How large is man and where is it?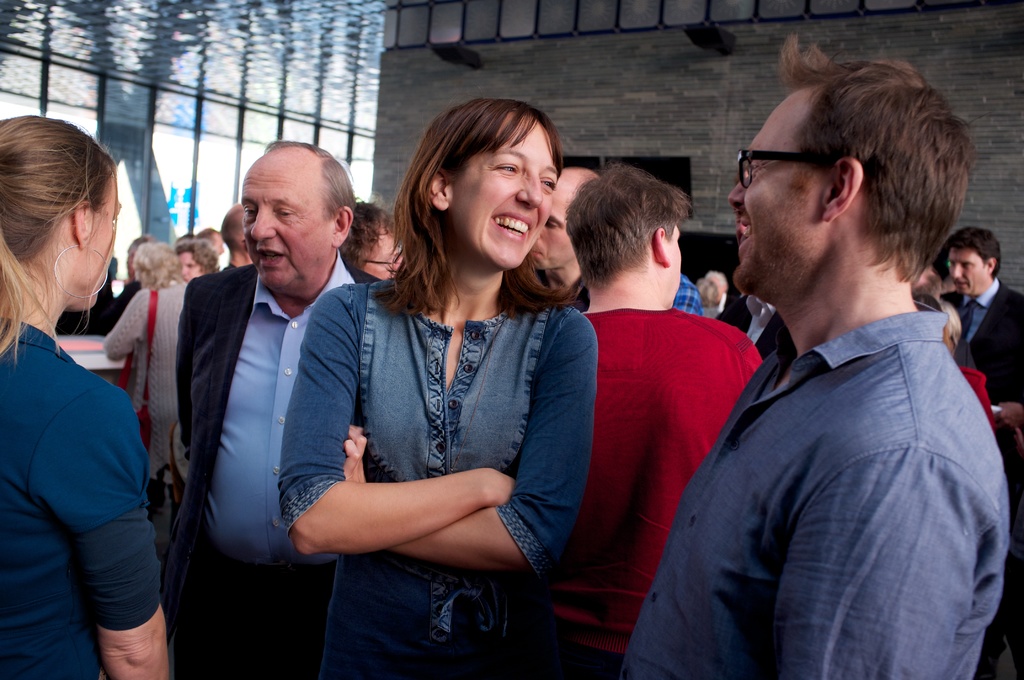
Bounding box: pyautogui.locateOnScreen(637, 48, 1012, 672).
